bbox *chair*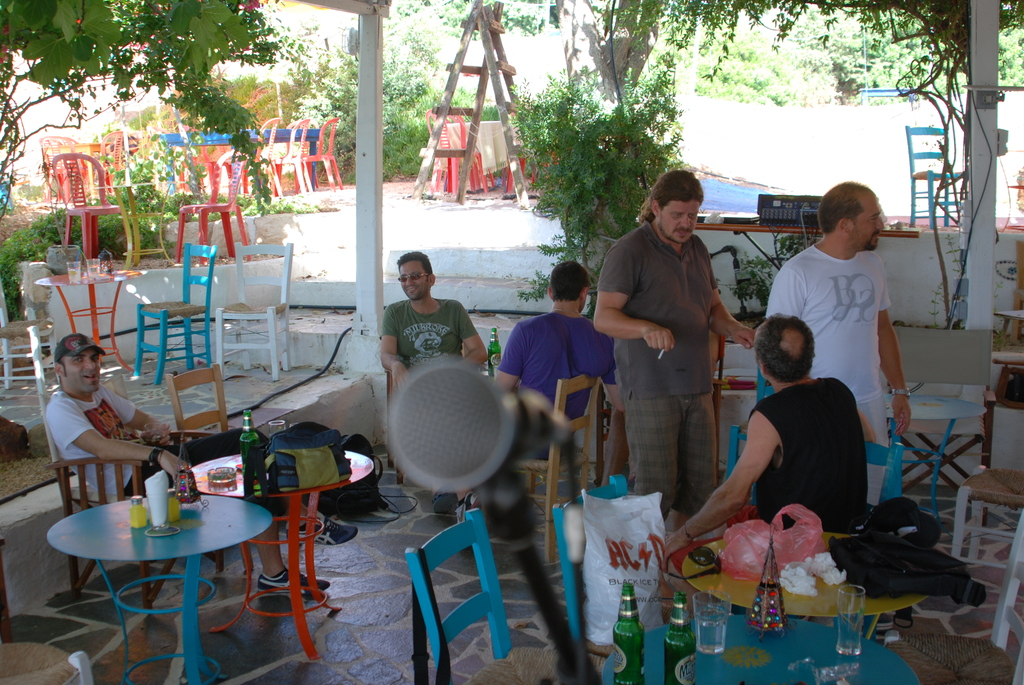
102 129 134 176
